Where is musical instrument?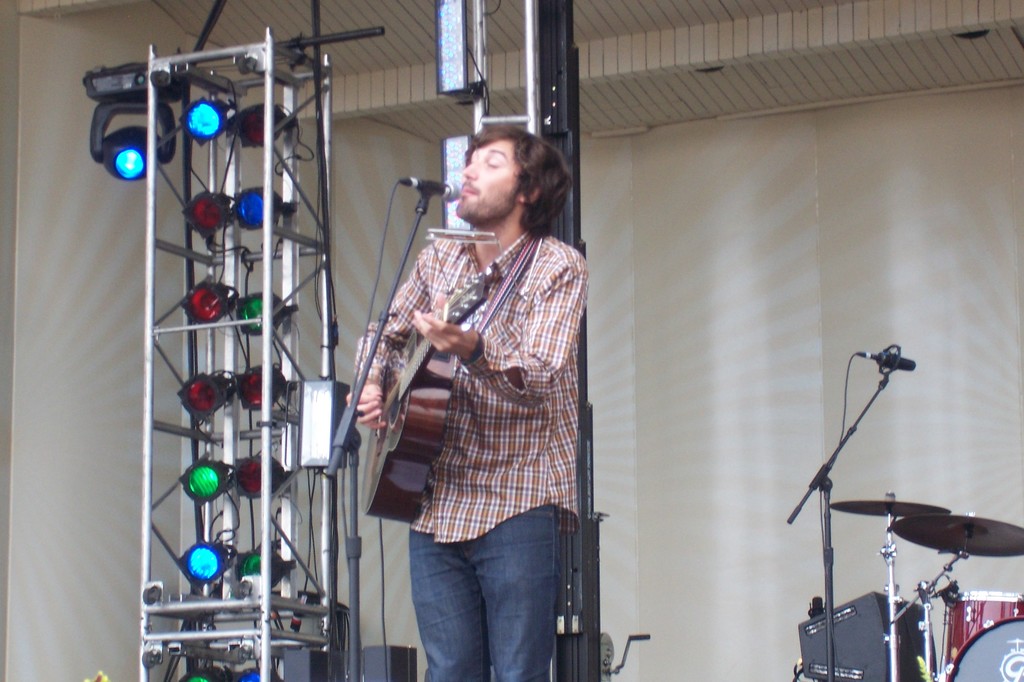
(left=950, top=613, right=1023, bottom=681).
